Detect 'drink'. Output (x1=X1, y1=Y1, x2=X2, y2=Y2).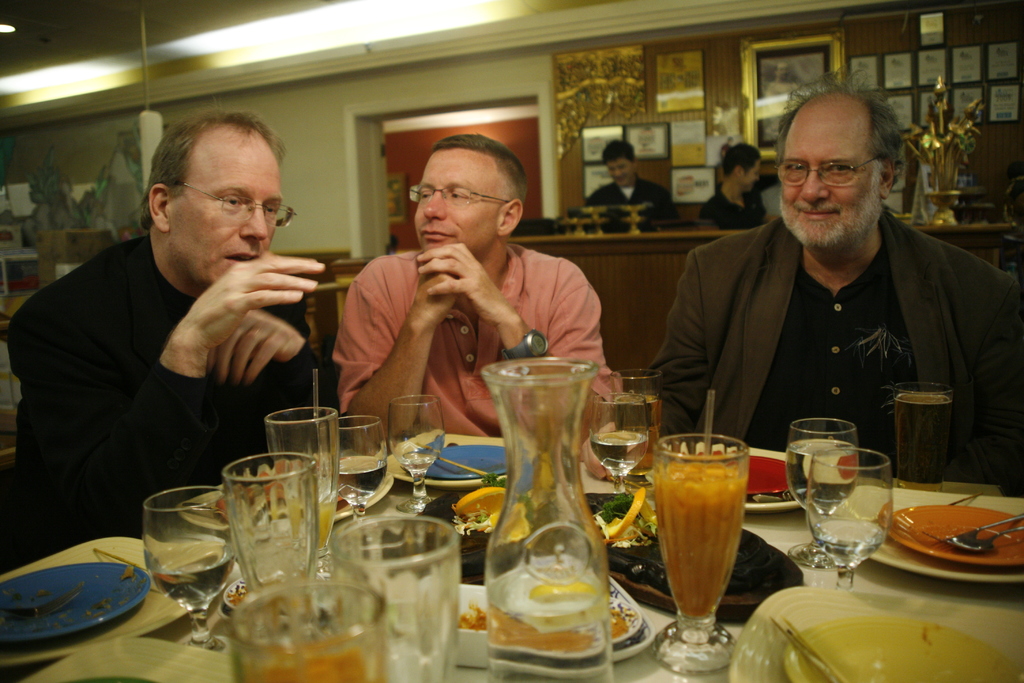
(x1=653, y1=454, x2=750, y2=616).
